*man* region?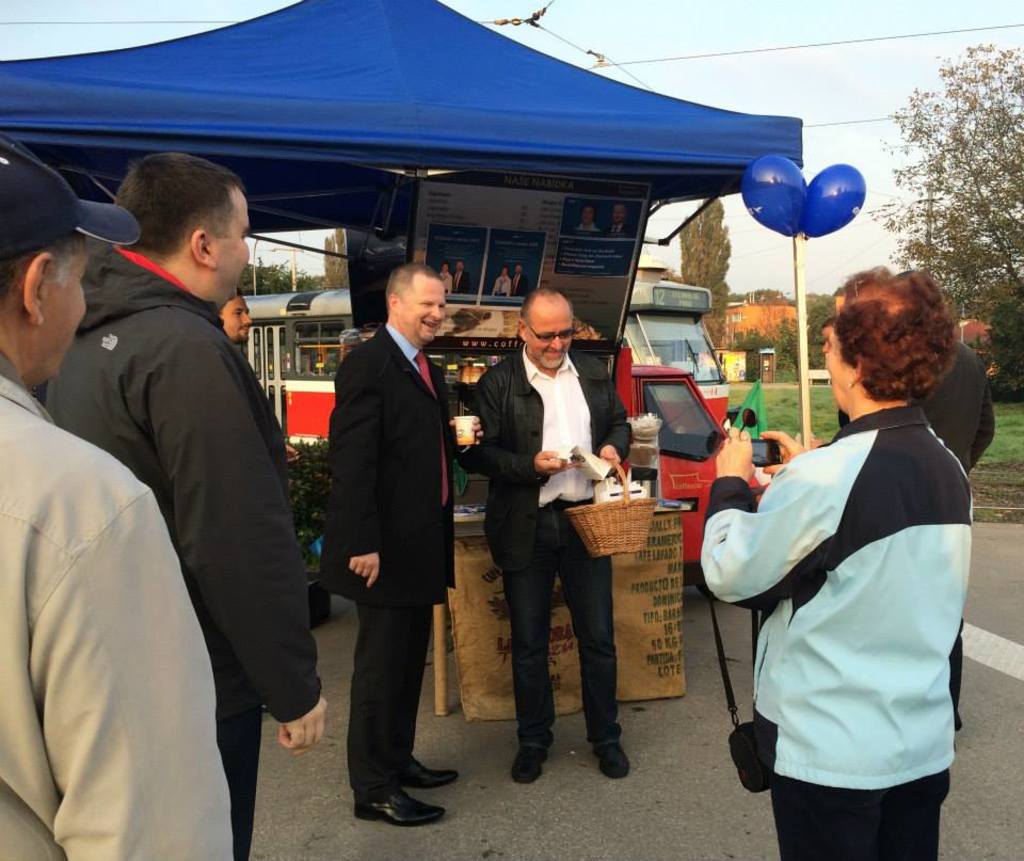
rect(611, 195, 642, 239)
